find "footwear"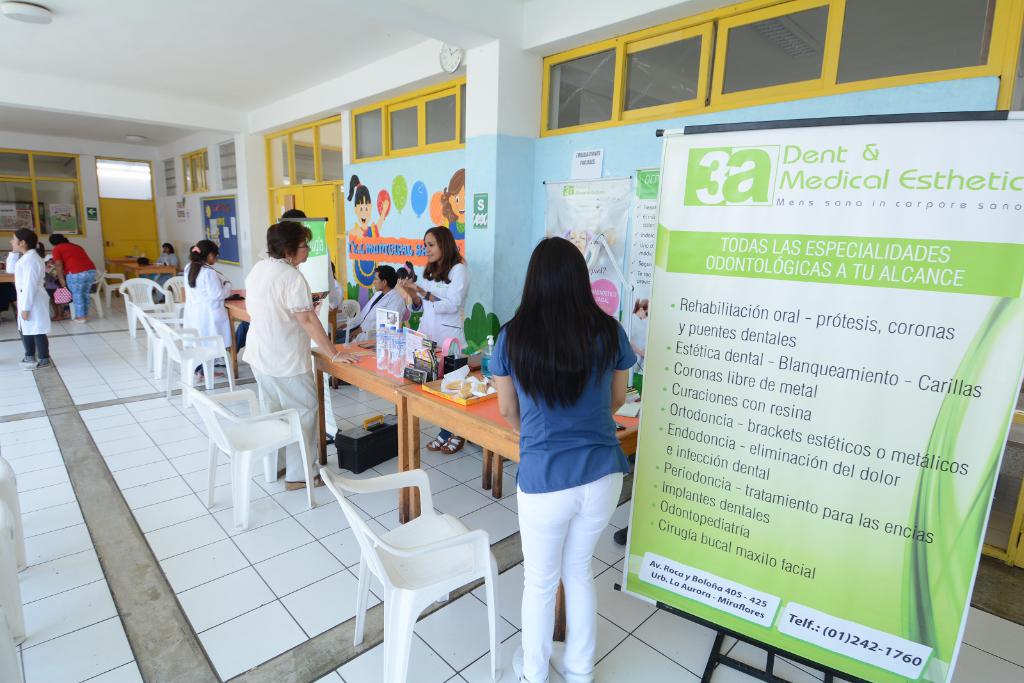
<box>18,359,36,367</box>
